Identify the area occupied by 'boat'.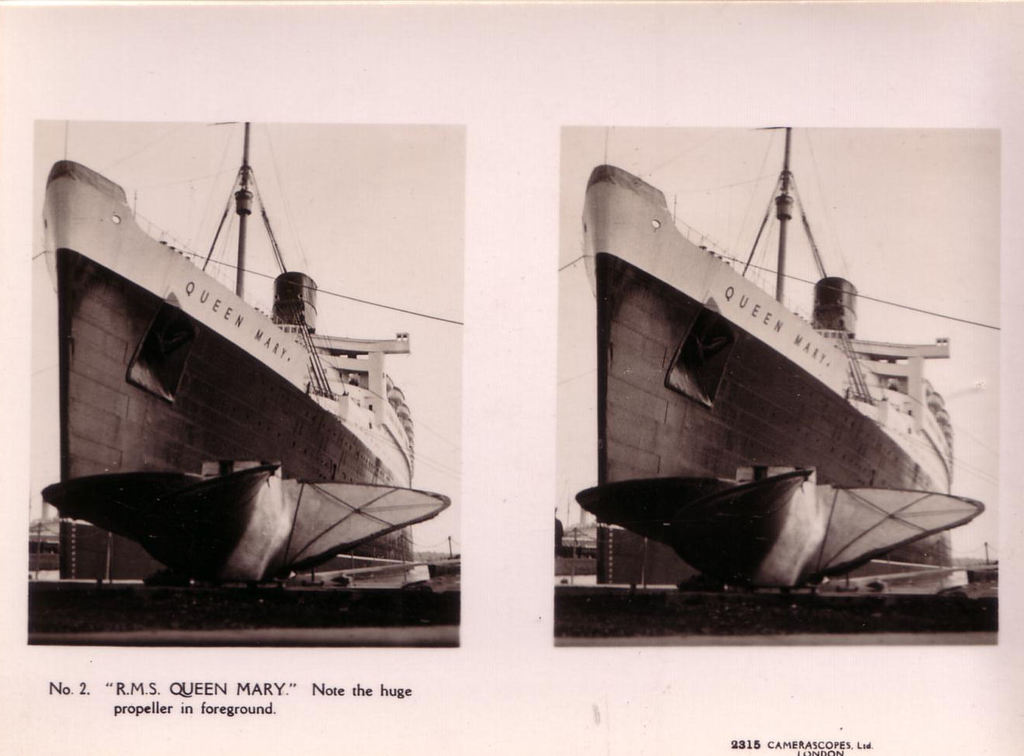
Area: crop(554, 140, 995, 633).
